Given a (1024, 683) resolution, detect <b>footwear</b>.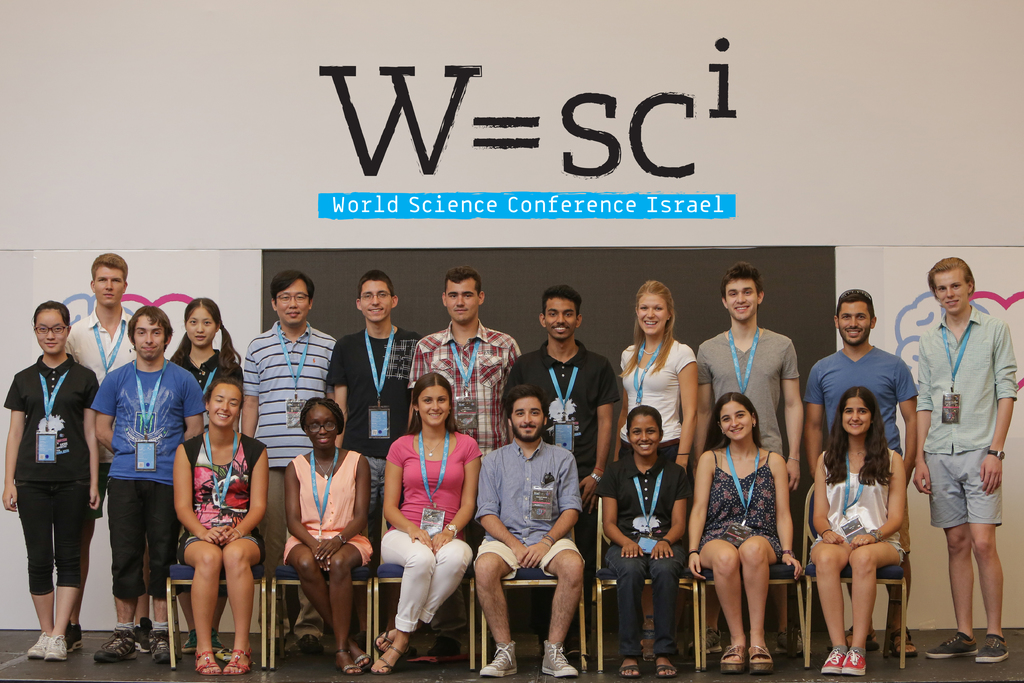
BBox(432, 627, 461, 666).
